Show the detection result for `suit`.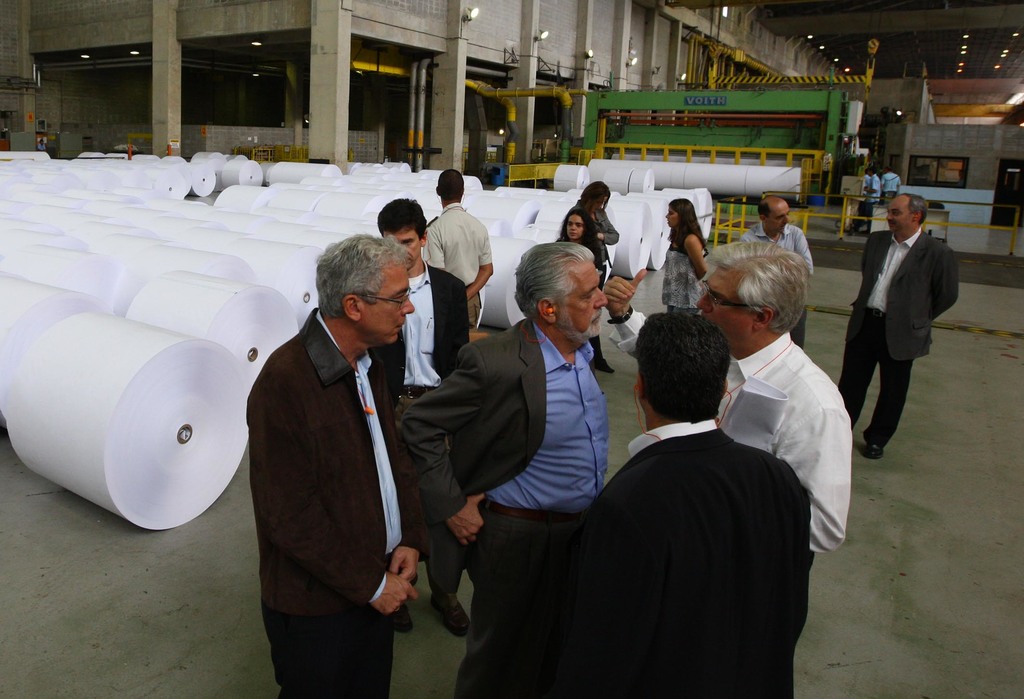
<box>404,268,478,586</box>.
